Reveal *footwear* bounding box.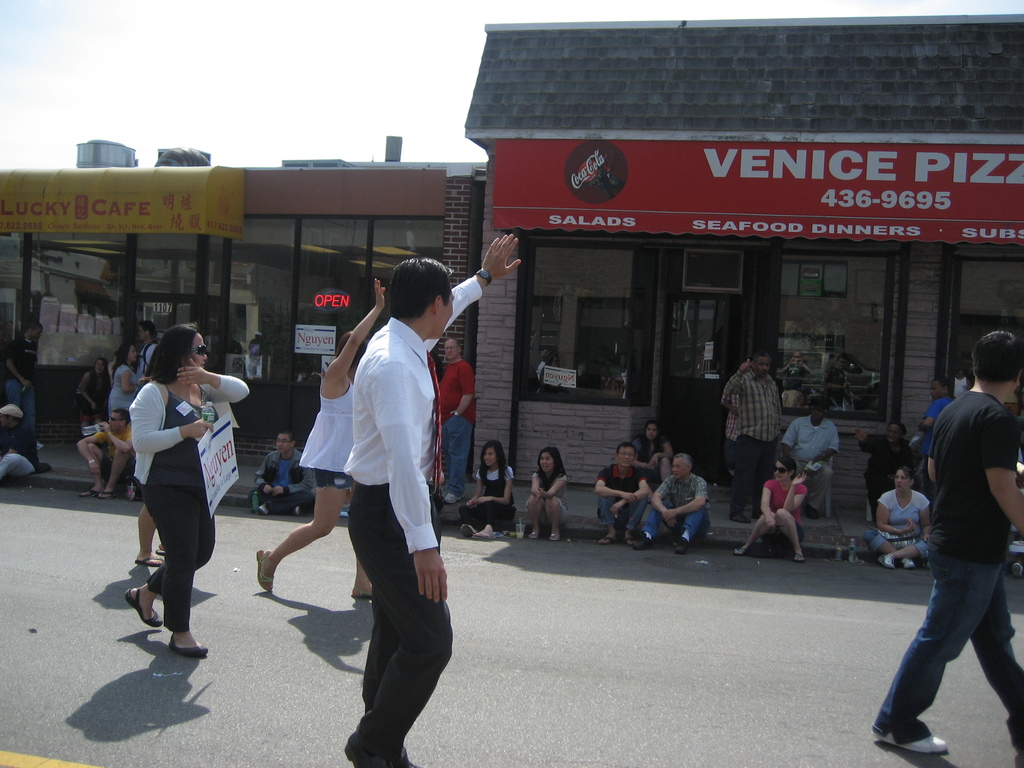
Revealed: pyautogui.locateOnScreen(478, 532, 494, 541).
